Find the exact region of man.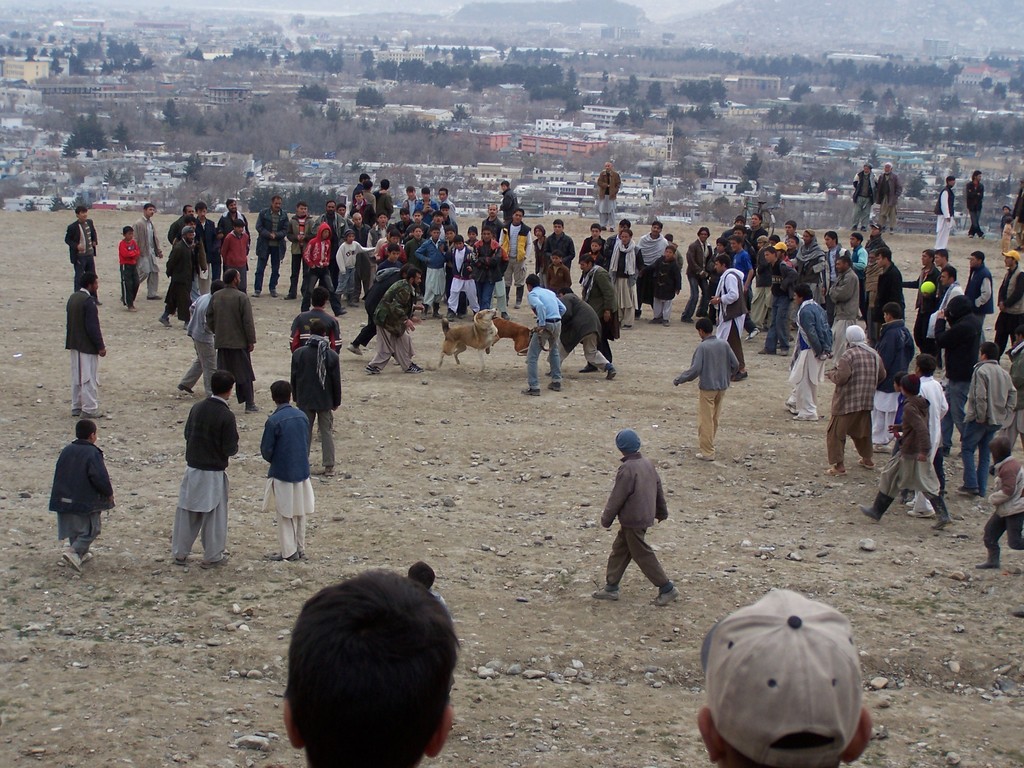
Exact region: 964:248:996:346.
